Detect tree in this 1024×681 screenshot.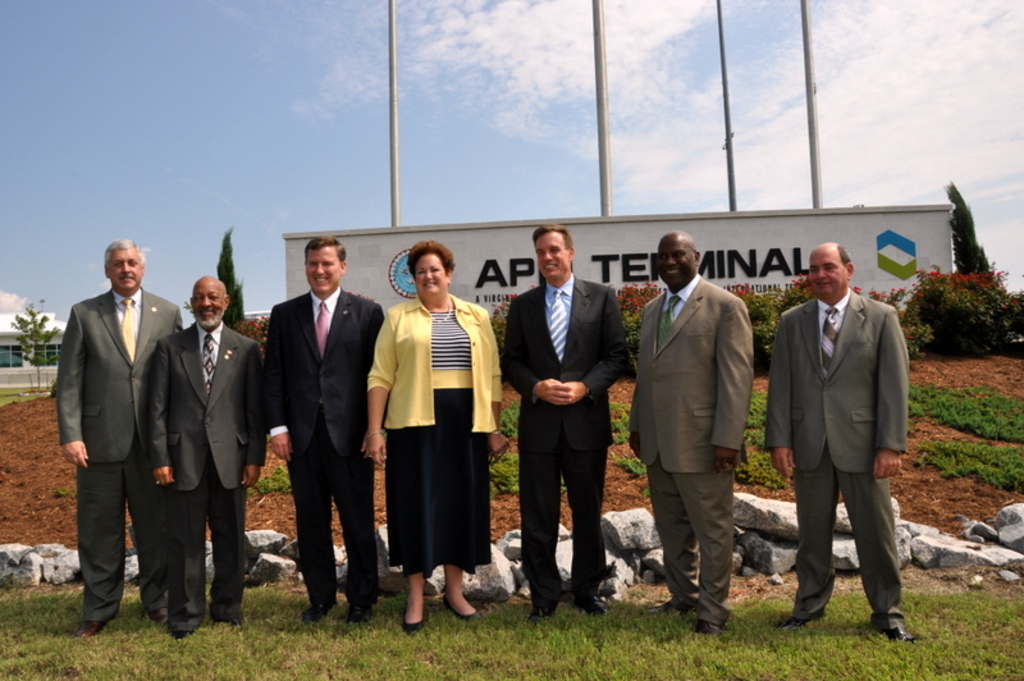
Detection: locate(726, 280, 820, 378).
